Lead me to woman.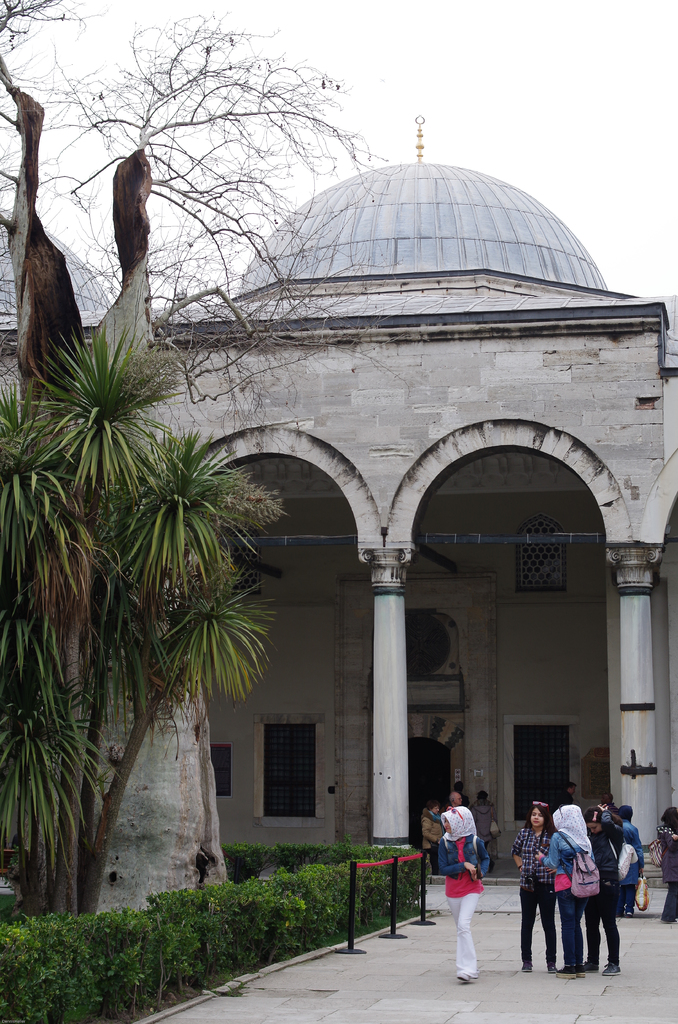
Lead to (left=499, top=788, right=555, bottom=978).
